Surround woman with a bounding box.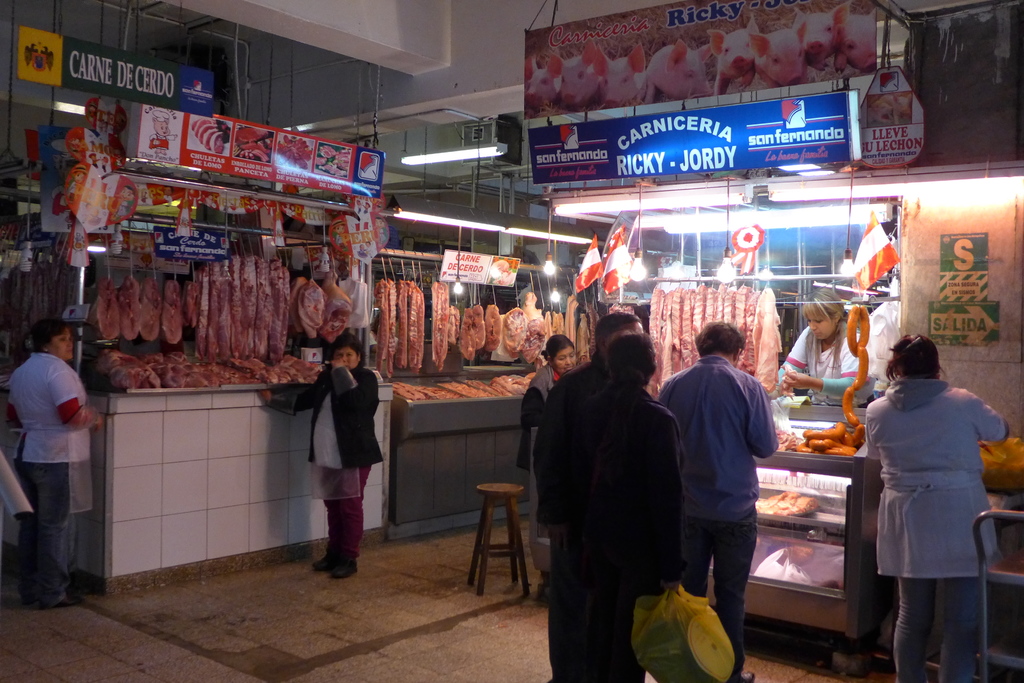
[860, 324, 1005, 670].
